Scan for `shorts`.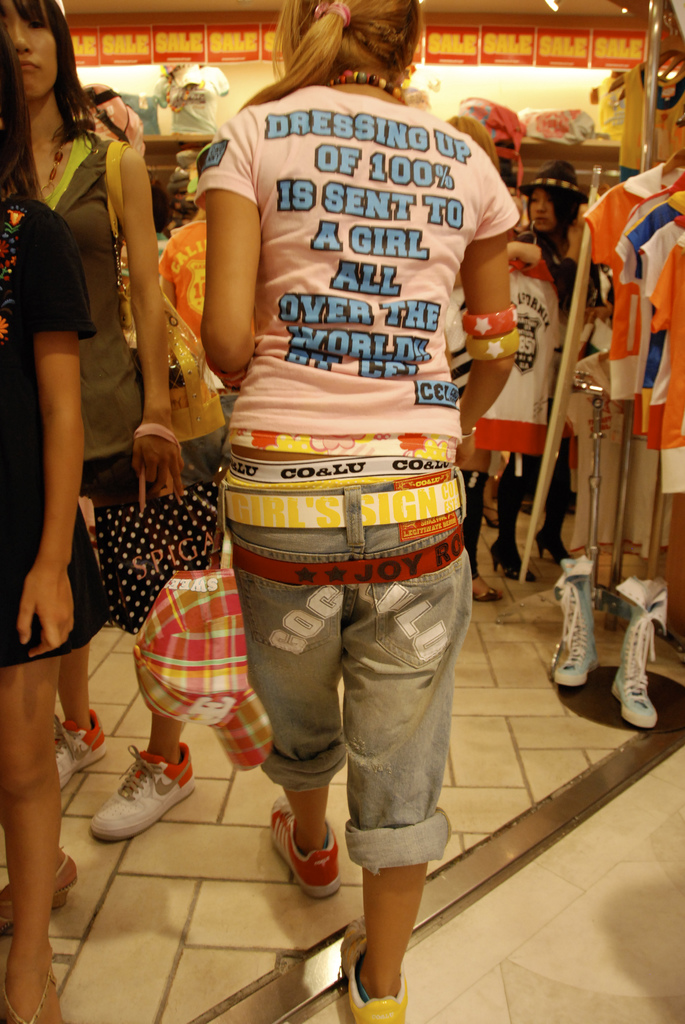
Scan result: rect(181, 393, 237, 483).
